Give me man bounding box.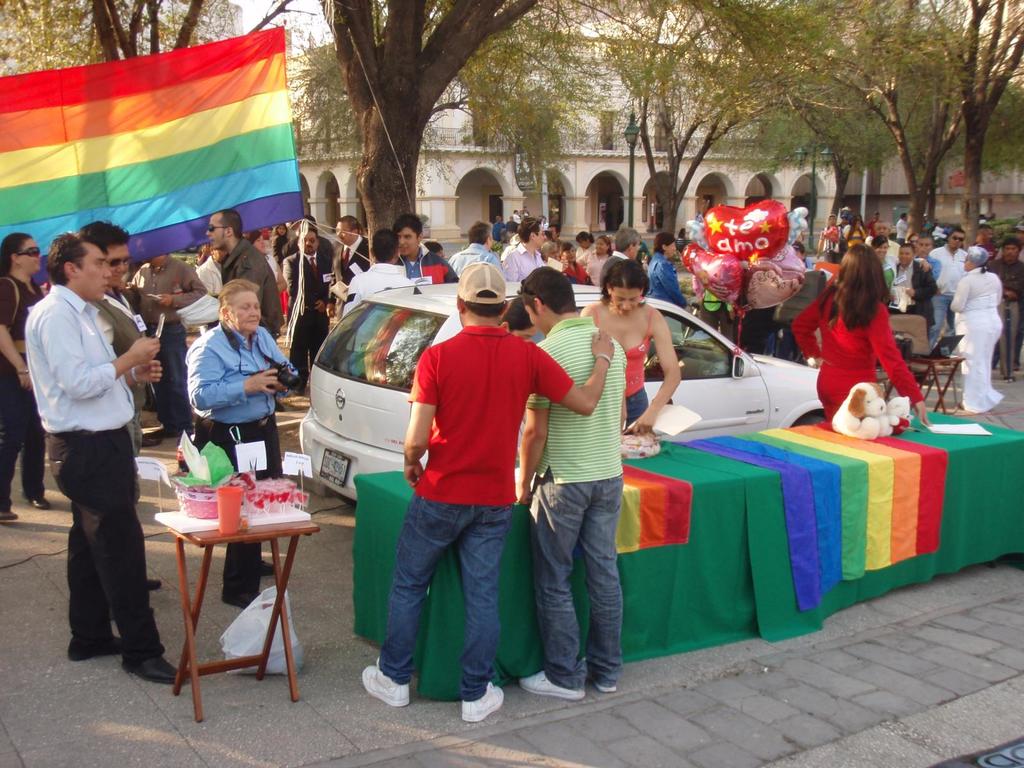
x1=968 y1=222 x2=998 y2=263.
